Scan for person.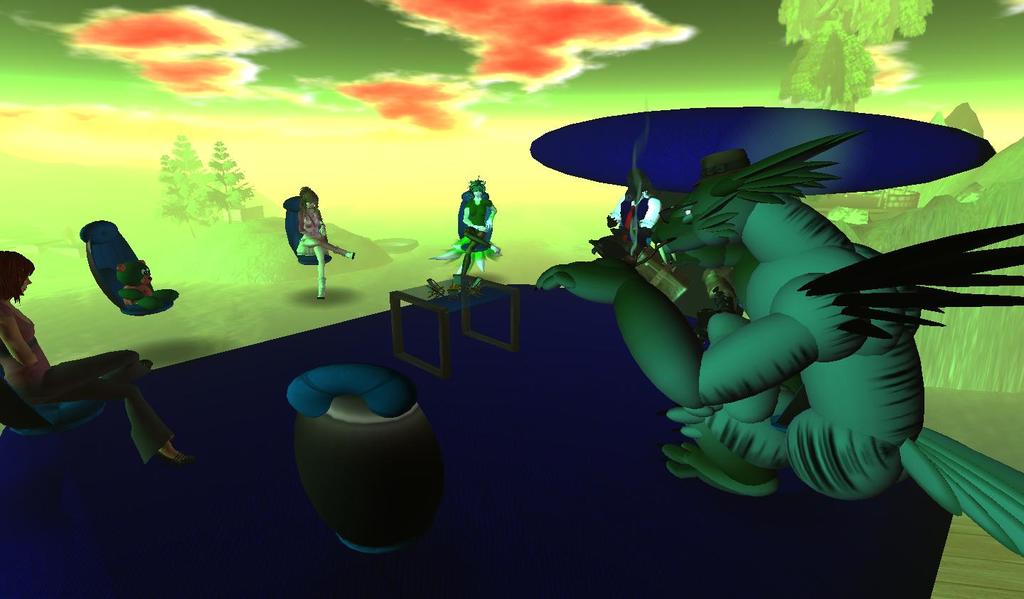
Scan result: 433 172 494 276.
